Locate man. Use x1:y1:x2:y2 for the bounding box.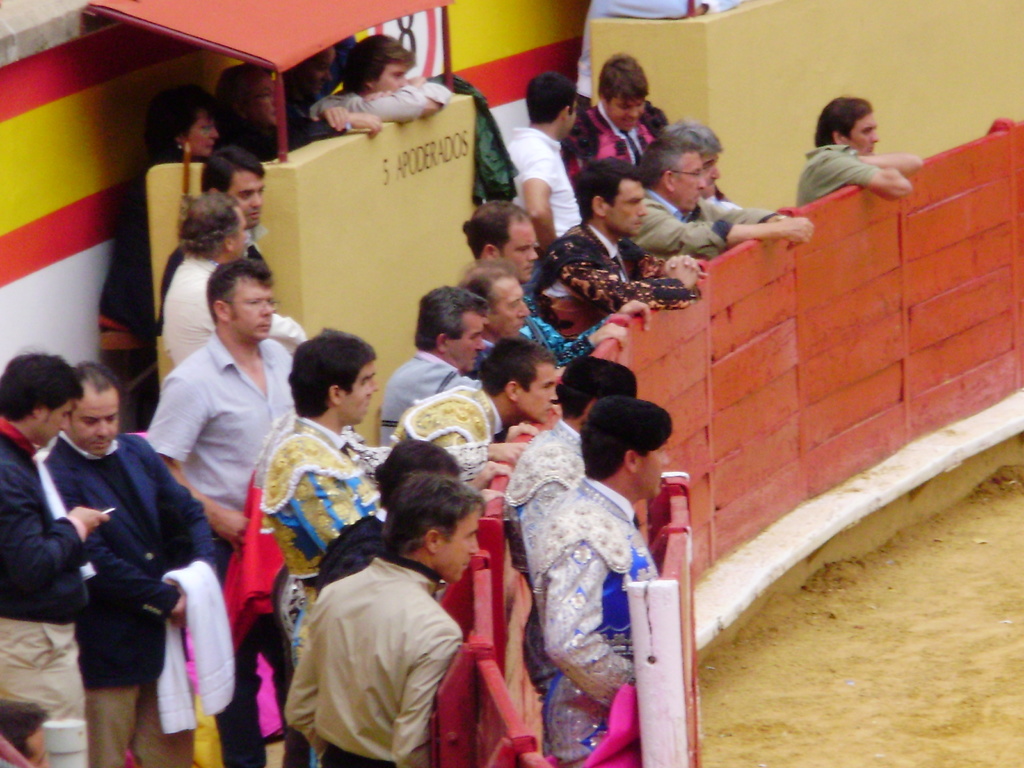
158:193:303:367.
